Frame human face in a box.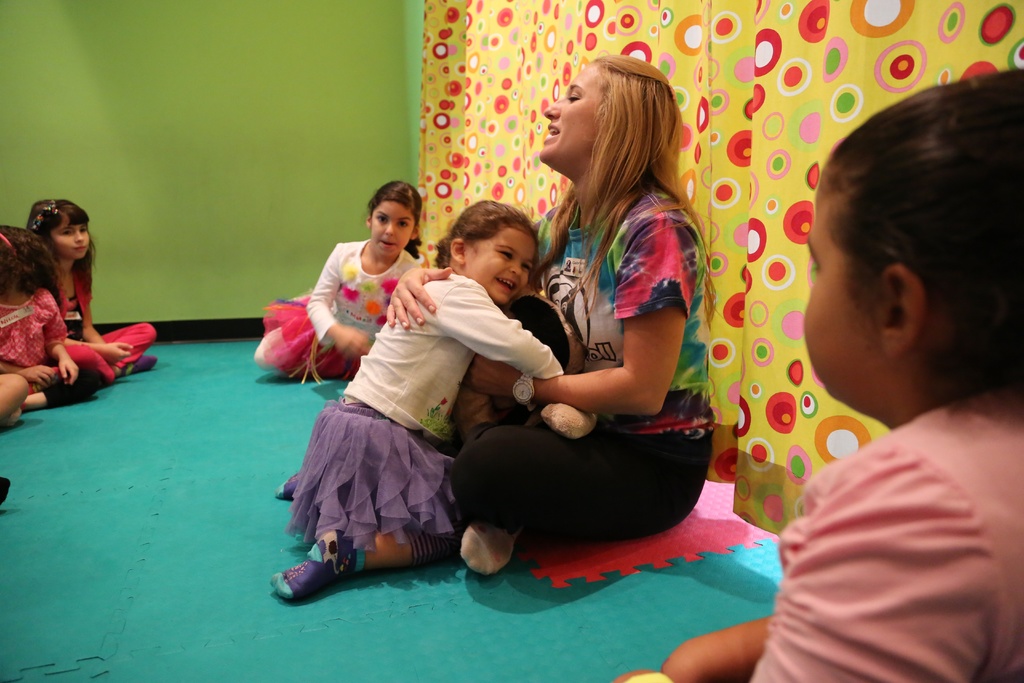
<box>541,67,598,164</box>.
